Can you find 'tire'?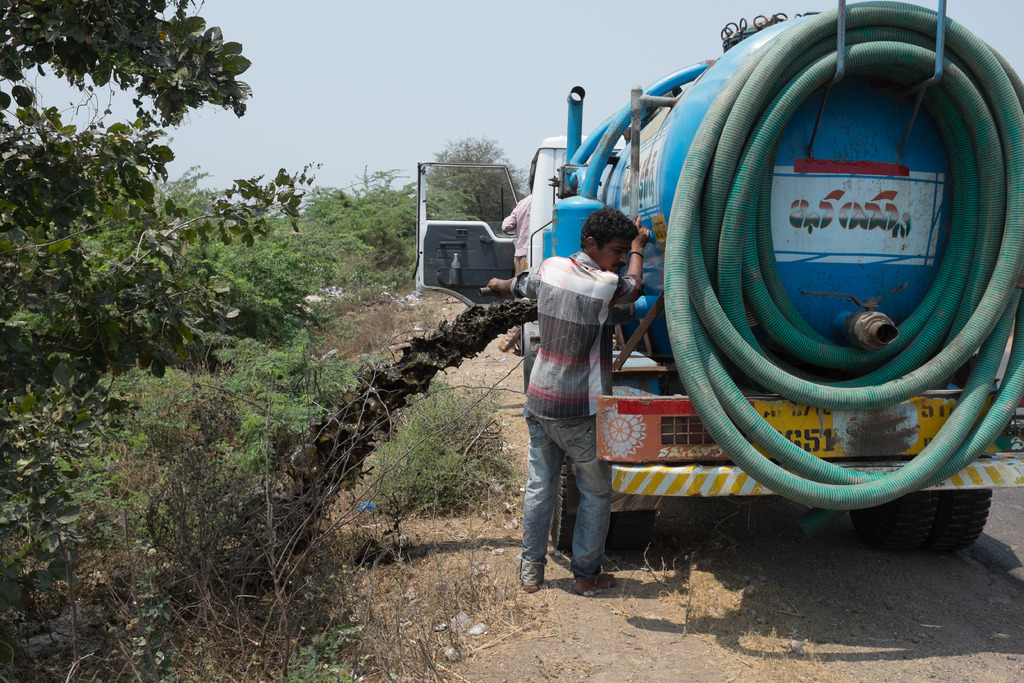
Yes, bounding box: Rect(525, 317, 540, 393).
